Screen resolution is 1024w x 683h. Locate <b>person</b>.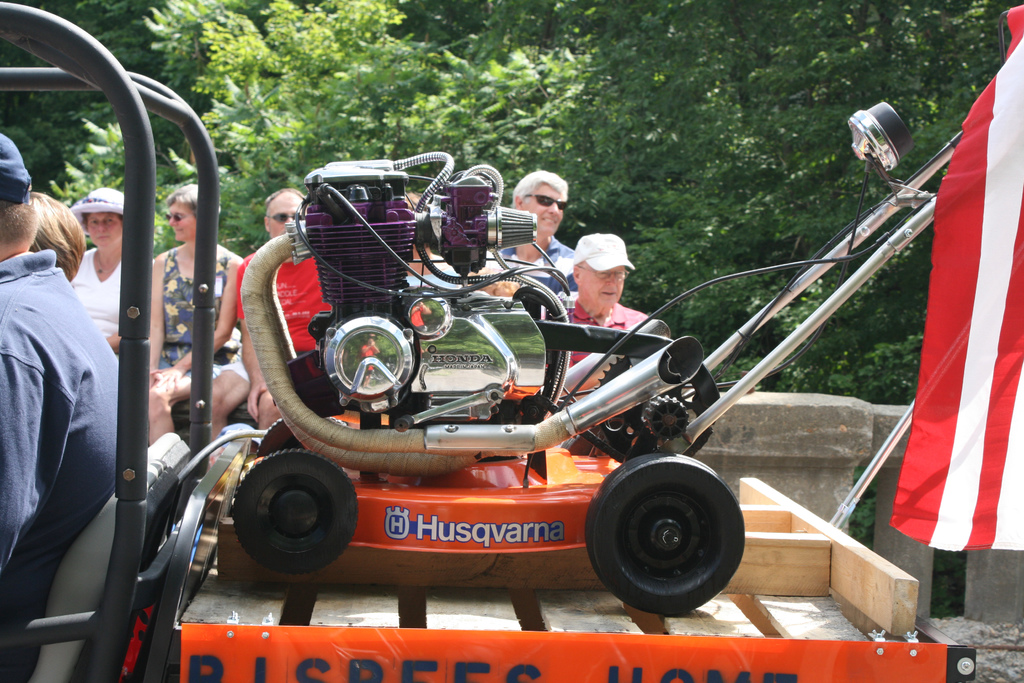
pyautogui.locateOnScreen(555, 231, 659, 381).
